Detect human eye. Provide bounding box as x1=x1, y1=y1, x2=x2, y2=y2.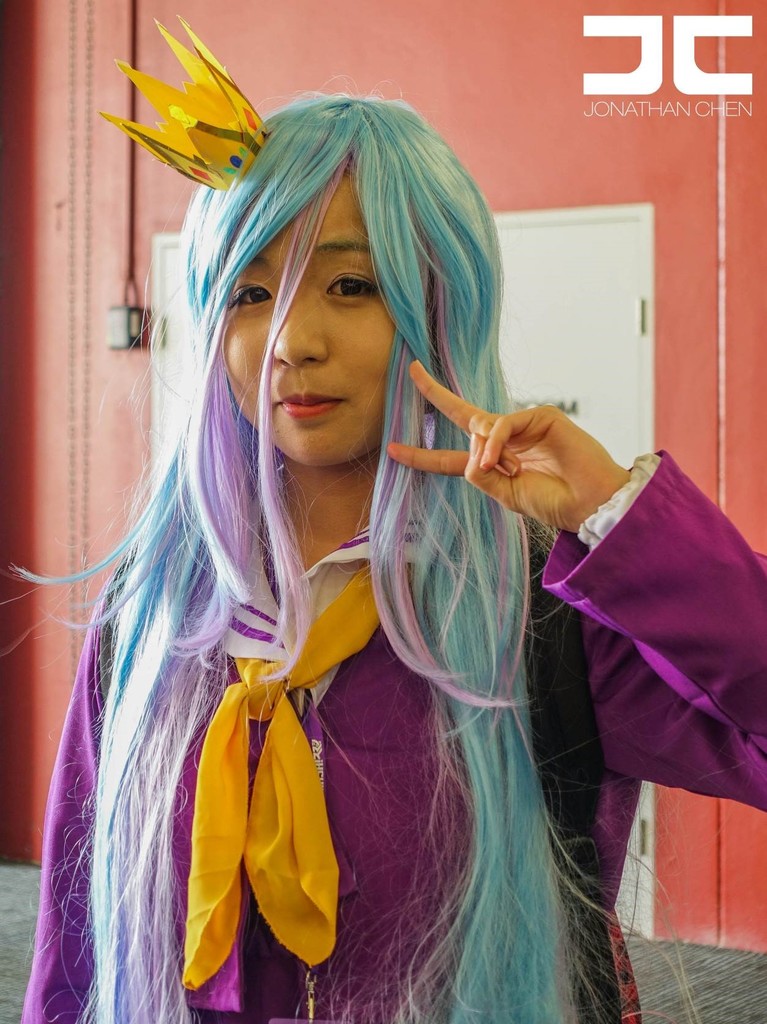
x1=329, y1=271, x2=382, y2=304.
